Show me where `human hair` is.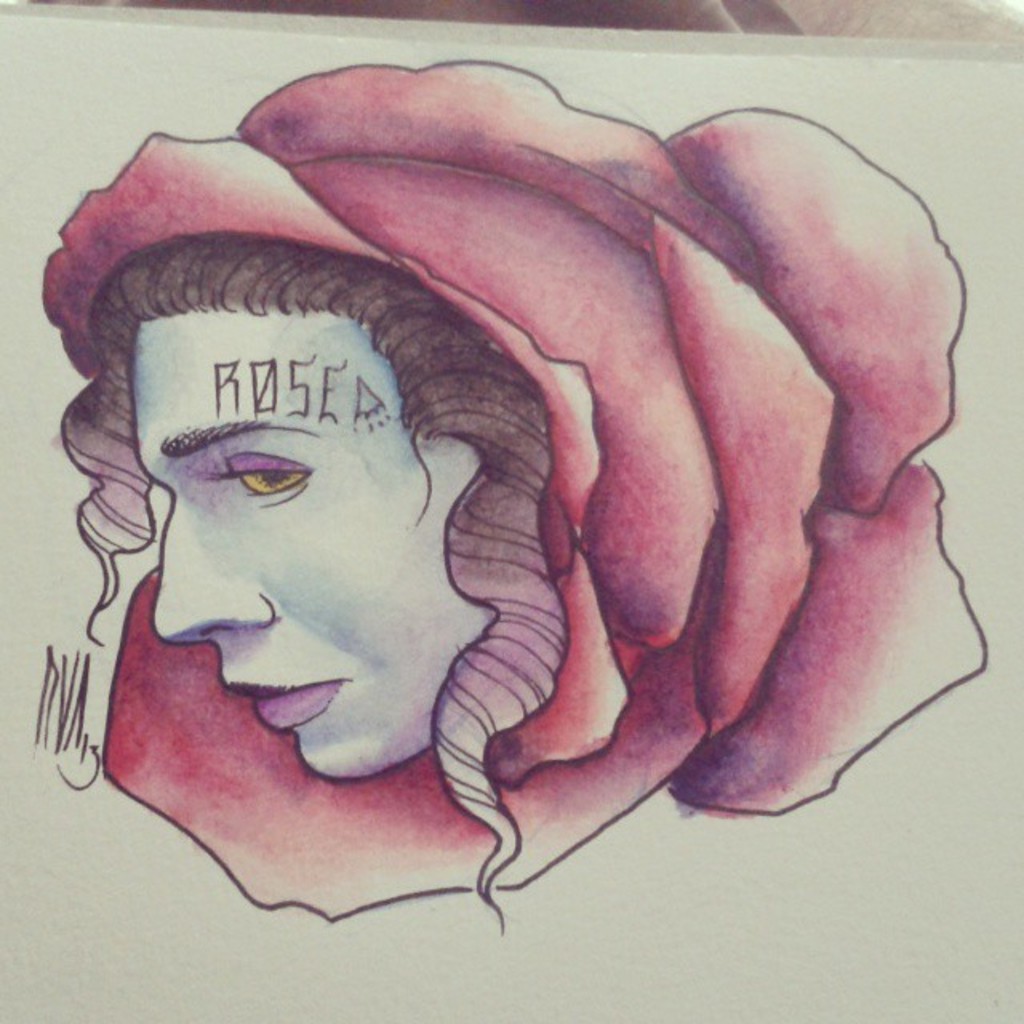
`human hair` is at l=56, t=238, r=574, b=941.
